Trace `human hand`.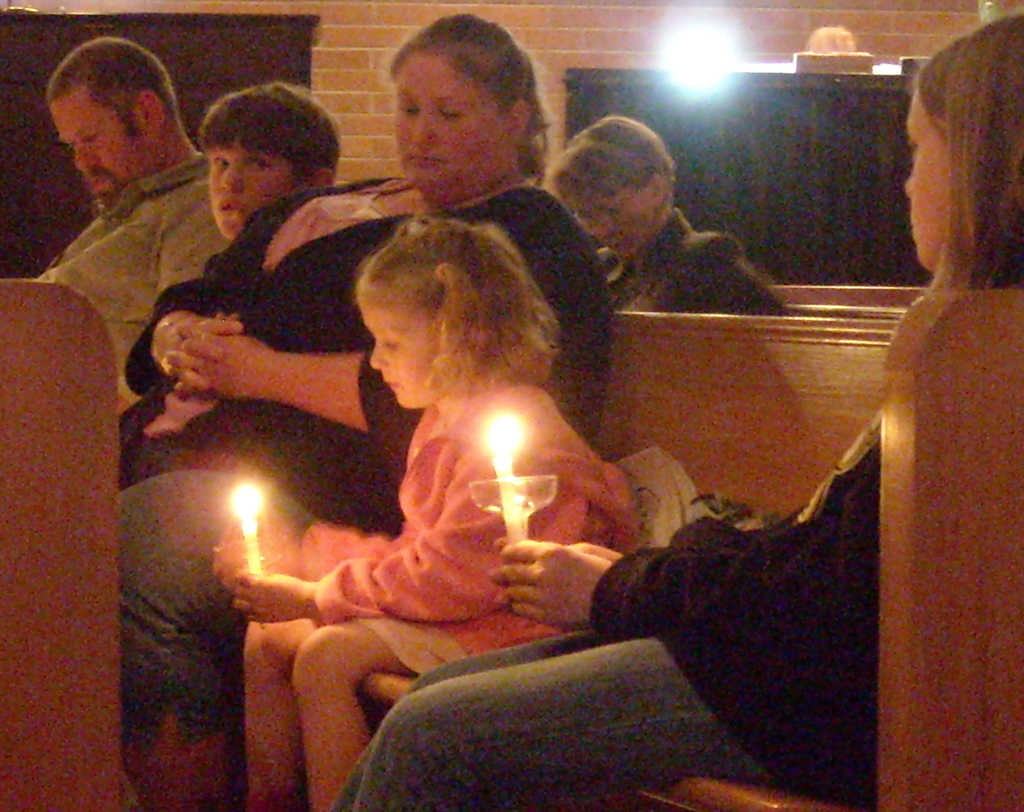
Traced to 229/564/308/621.
